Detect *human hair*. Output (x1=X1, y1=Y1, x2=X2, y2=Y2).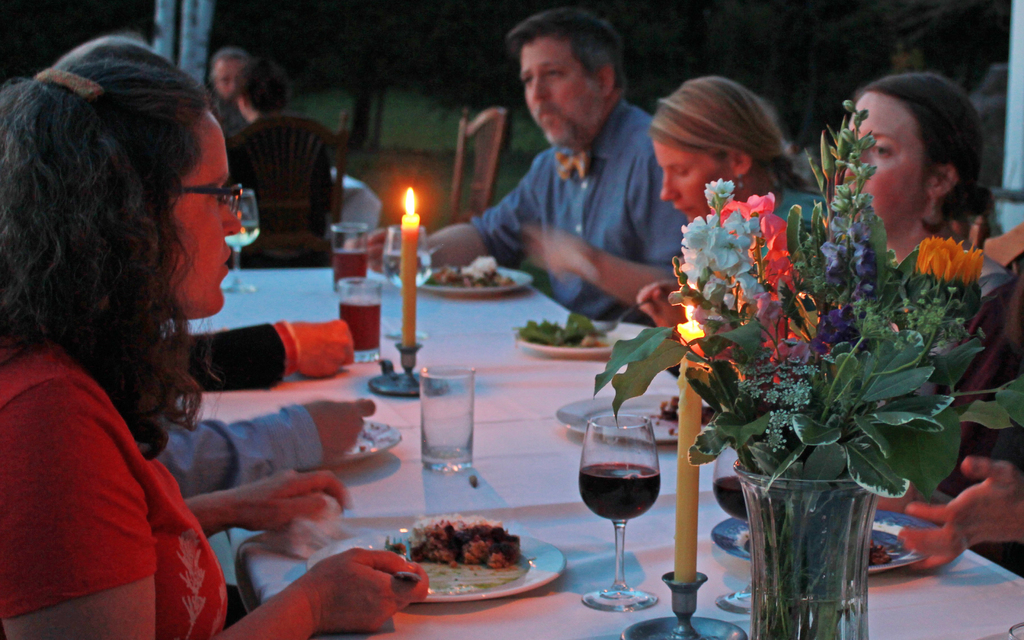
(x1=854, y1=72, x2=1004, y2=243).
